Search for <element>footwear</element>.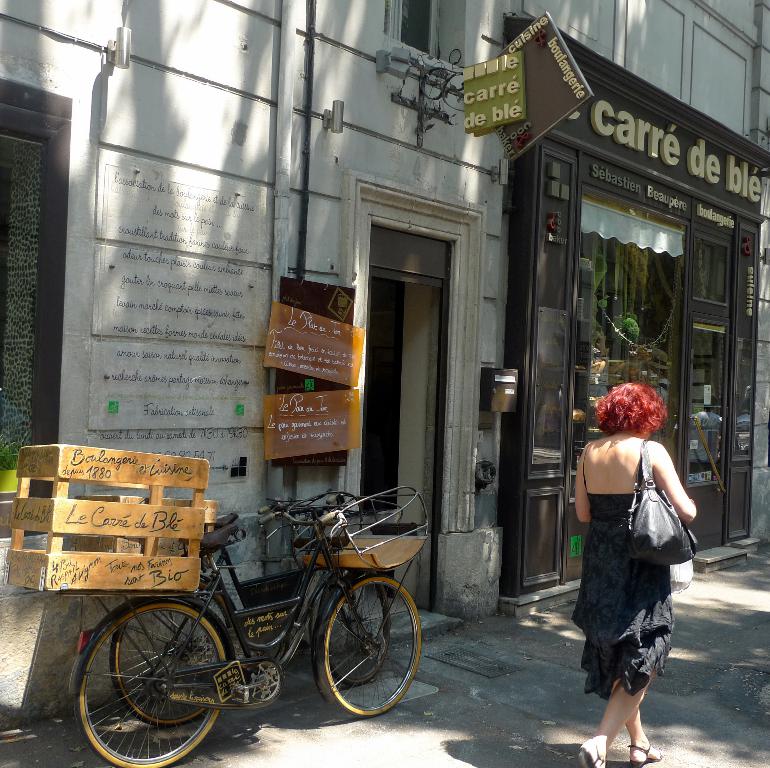
Found at (left=624, top=743, right=662, bottom=766).
